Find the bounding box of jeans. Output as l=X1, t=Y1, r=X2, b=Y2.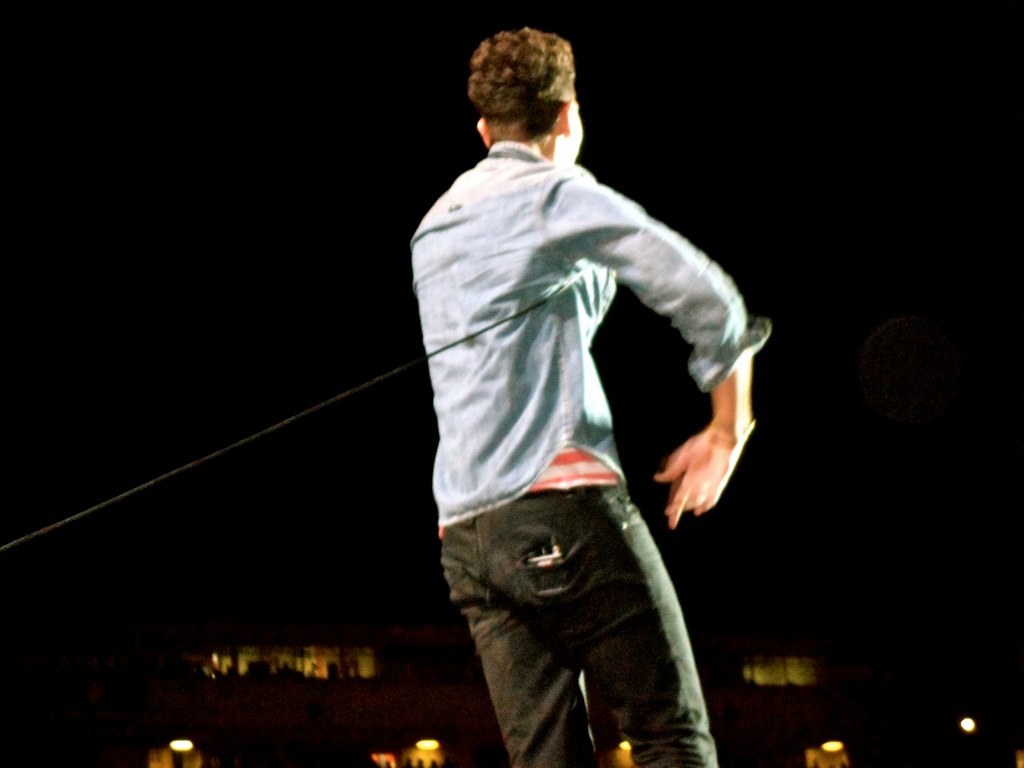
l=427, t=475, r=733, b=767.
